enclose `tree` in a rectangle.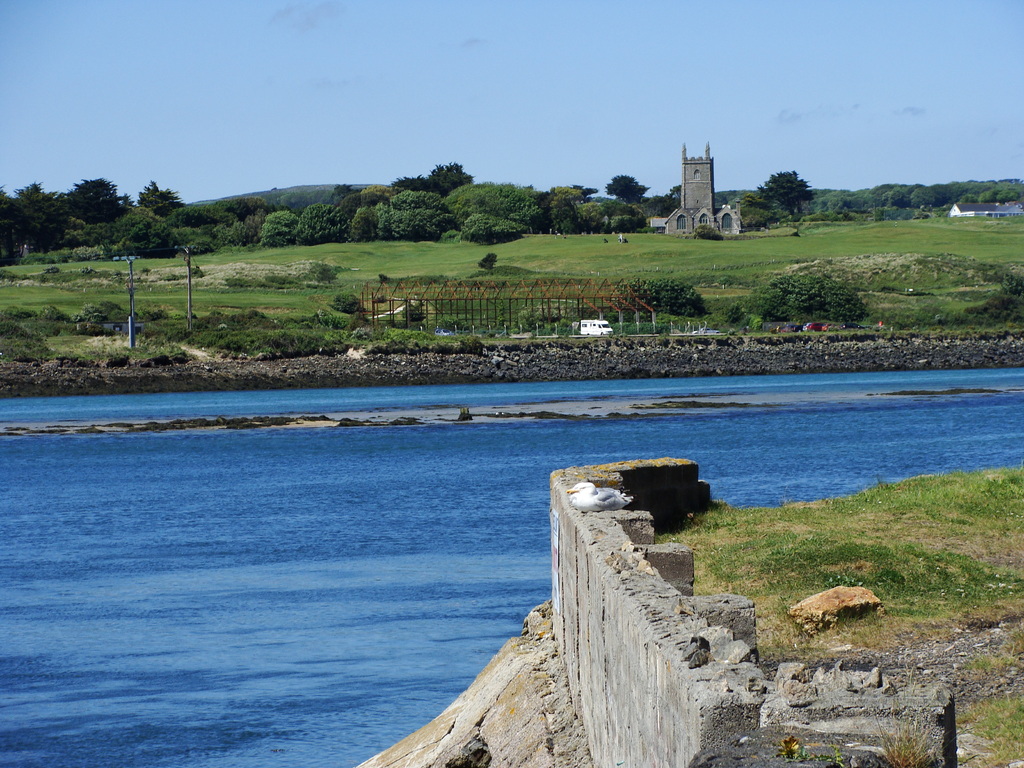
{"left": 284, "top": 204, "right": 350, "bottom": 246}.
